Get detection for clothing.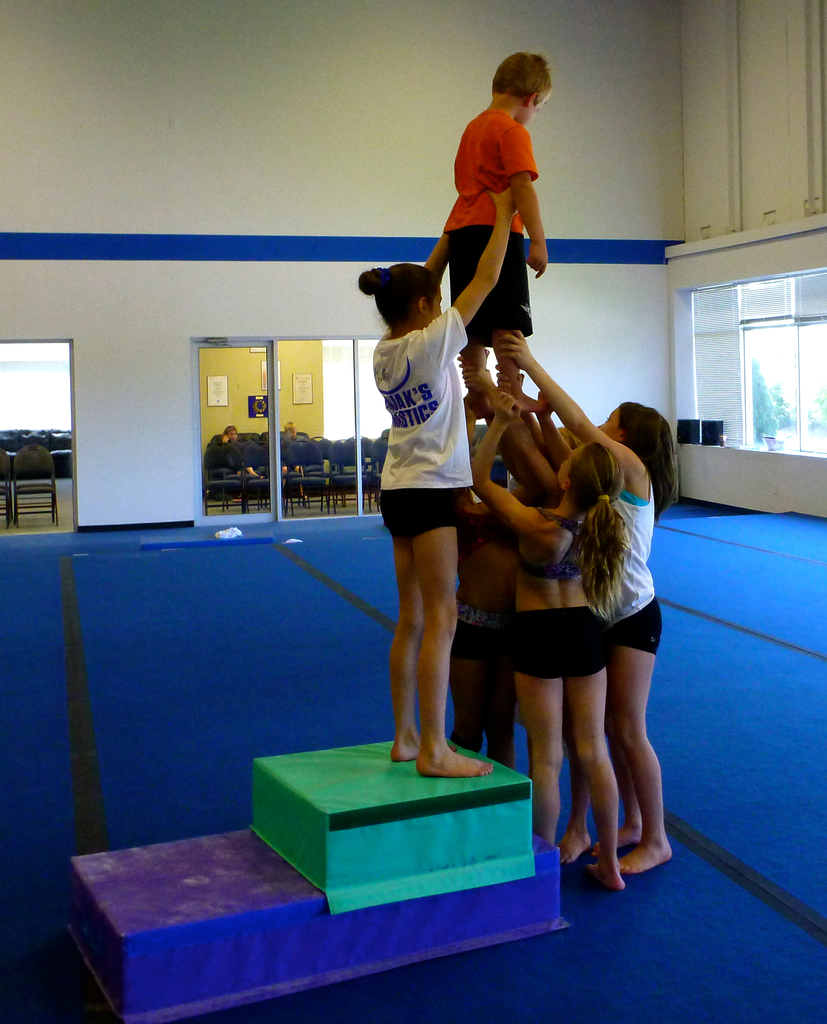
Detection: x1=383 y1=302 x2=470 y2=548.
